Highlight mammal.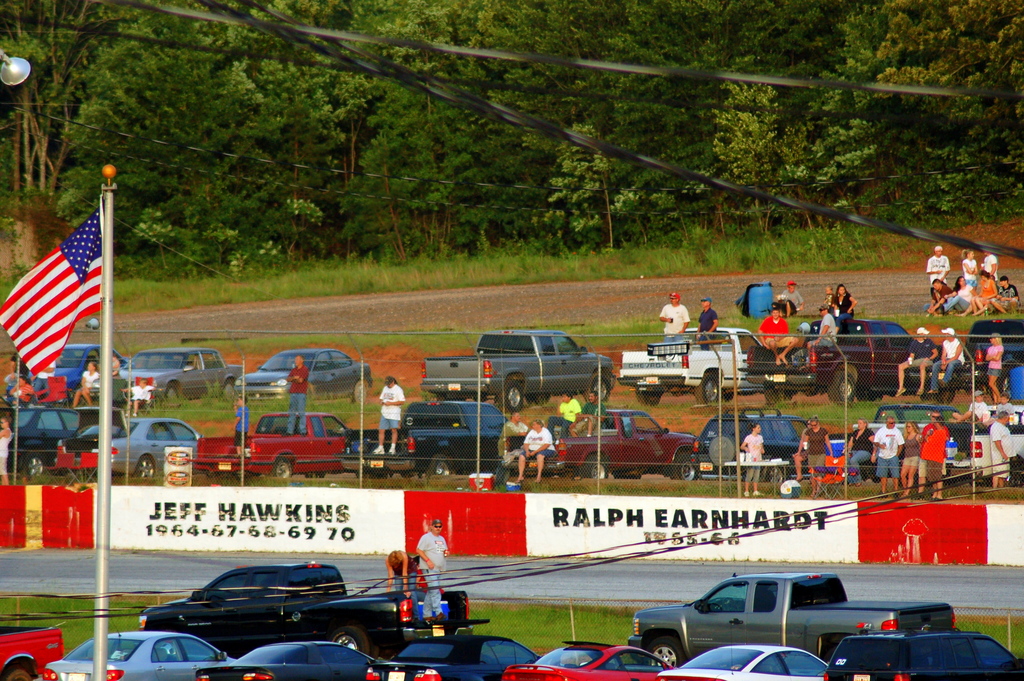
Highlighted region: locate(547, 394, 577, 439).
